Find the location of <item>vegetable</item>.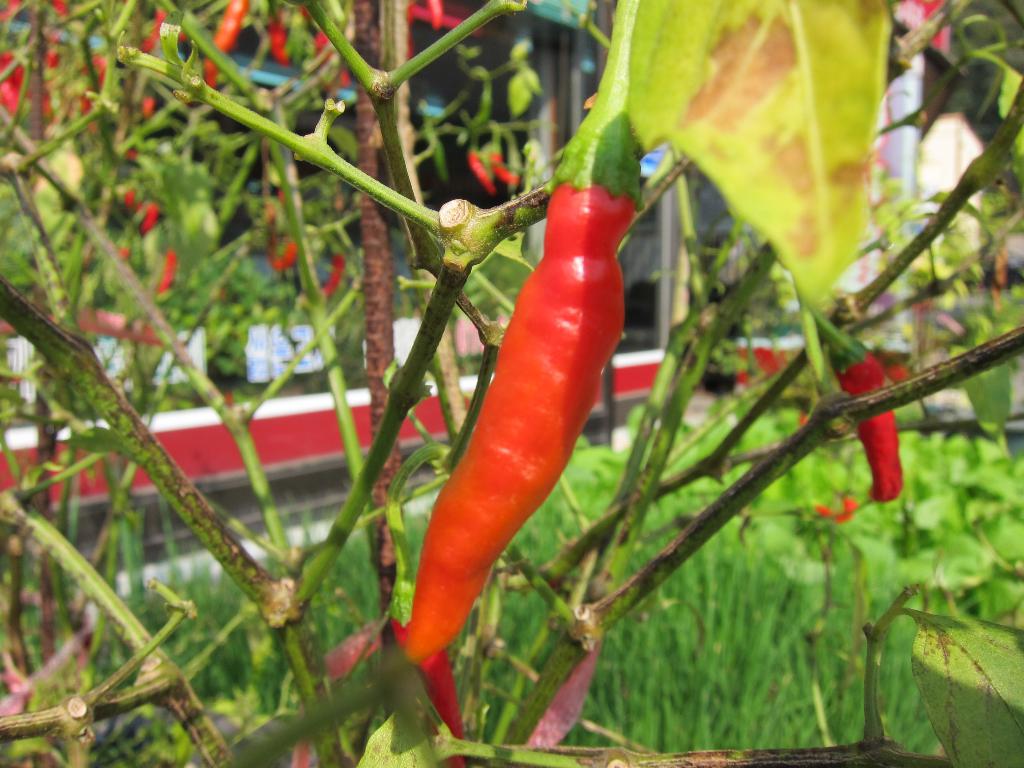
Location: (x1=810, y1=307, x2=900, y2=507).
